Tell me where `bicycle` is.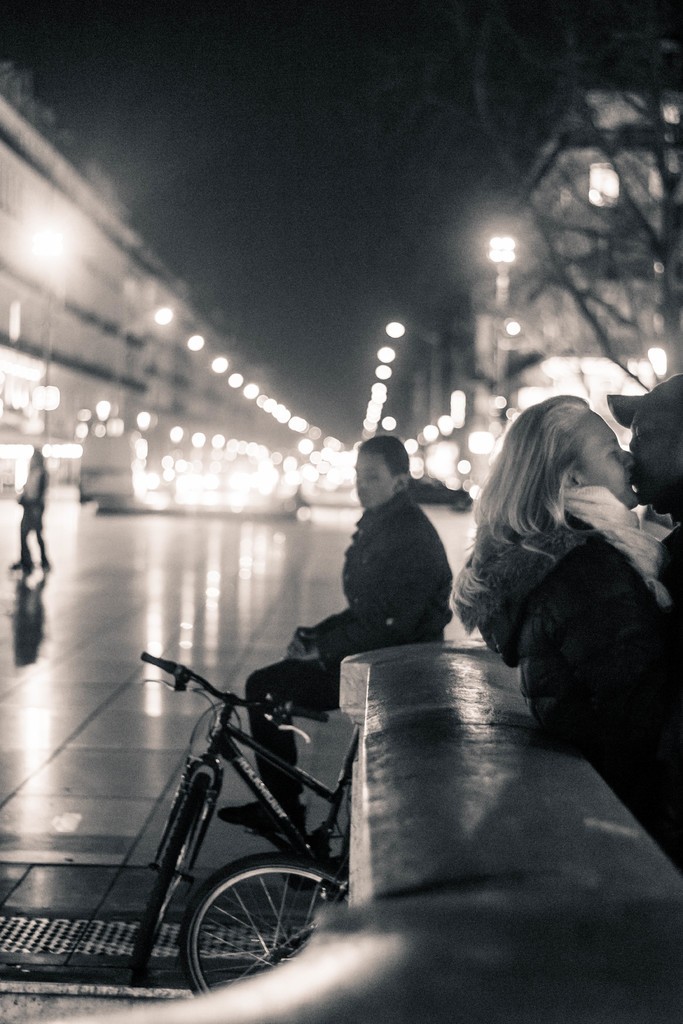
`bicycle` is at <region>179, 863, 350, 998</region>.
